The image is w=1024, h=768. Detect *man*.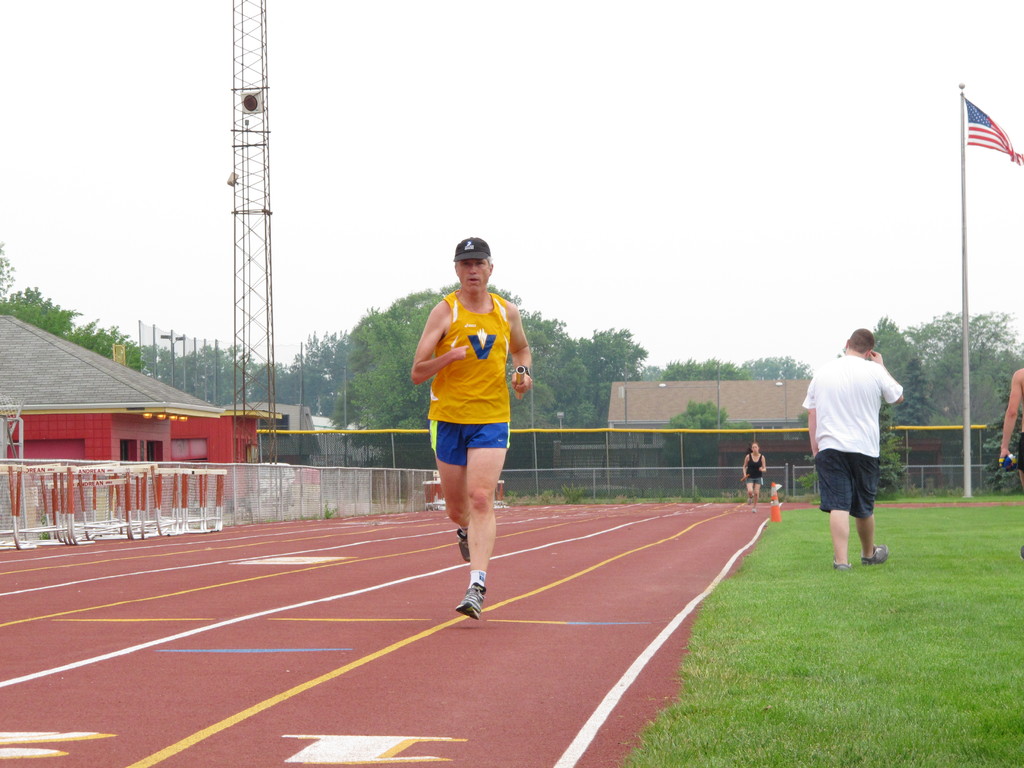
Detection: 999 368 1023 559.
